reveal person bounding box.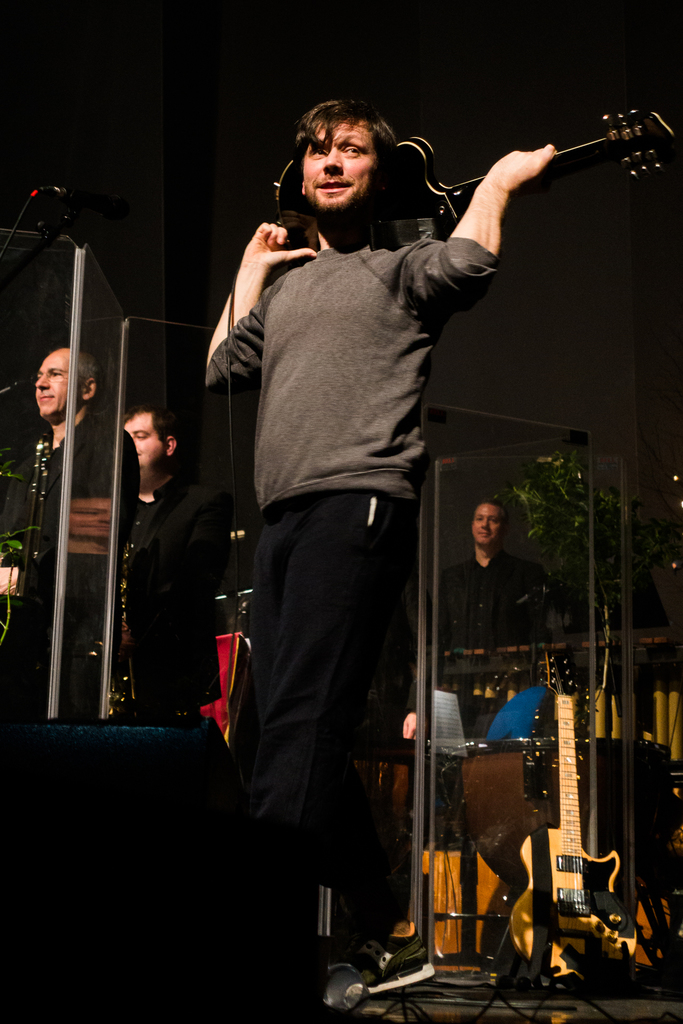
Revealed: pyautogui.locateOnScreen(397, 503, 588, 743).
